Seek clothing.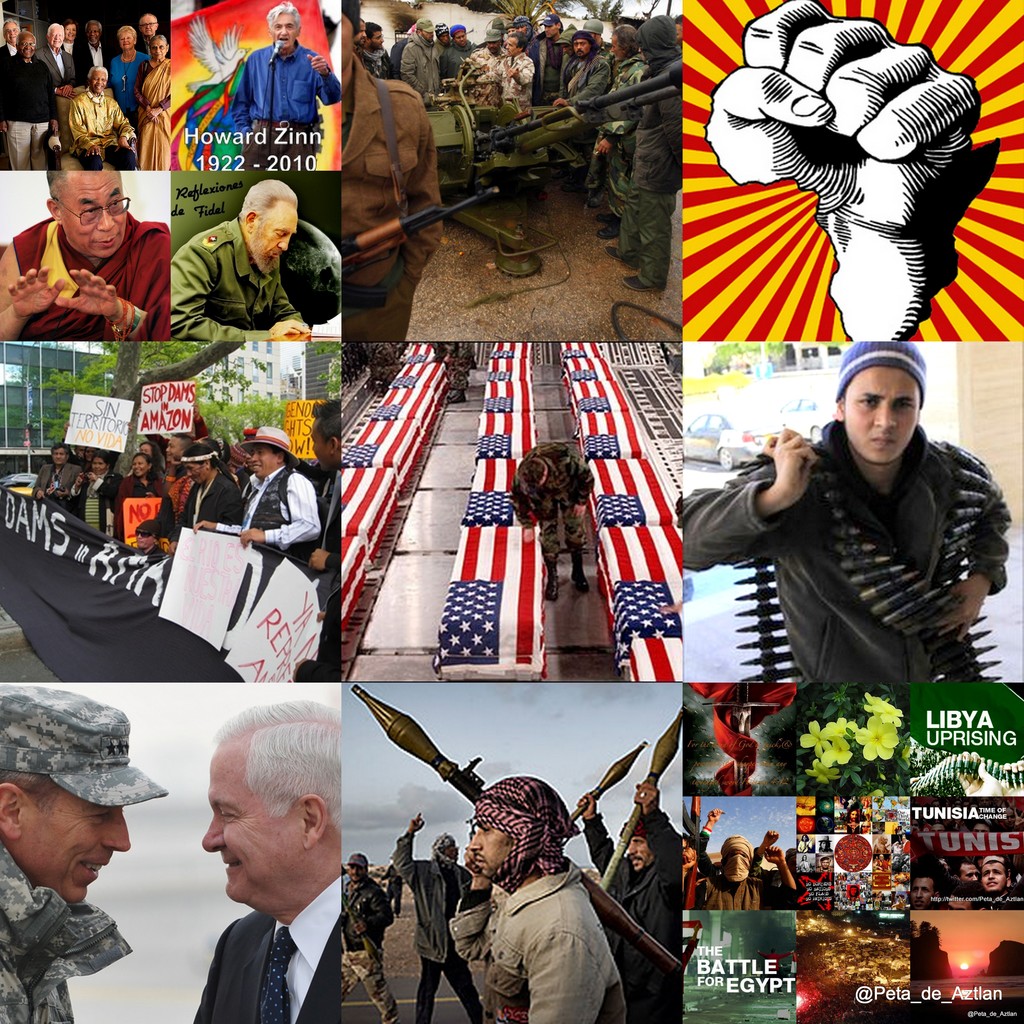
{"left": 231, "top": 37, "right": 340, "bottom": 175}.
